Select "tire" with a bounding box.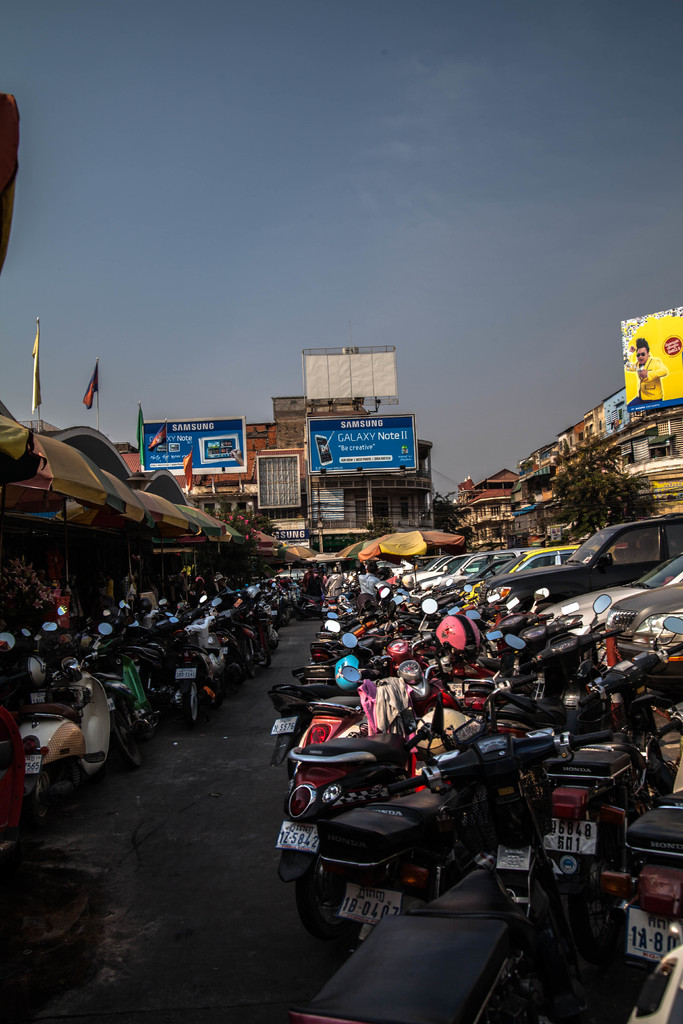
{"x1": 181, "y1": 678, "x2": 199, "y2": 724}.
